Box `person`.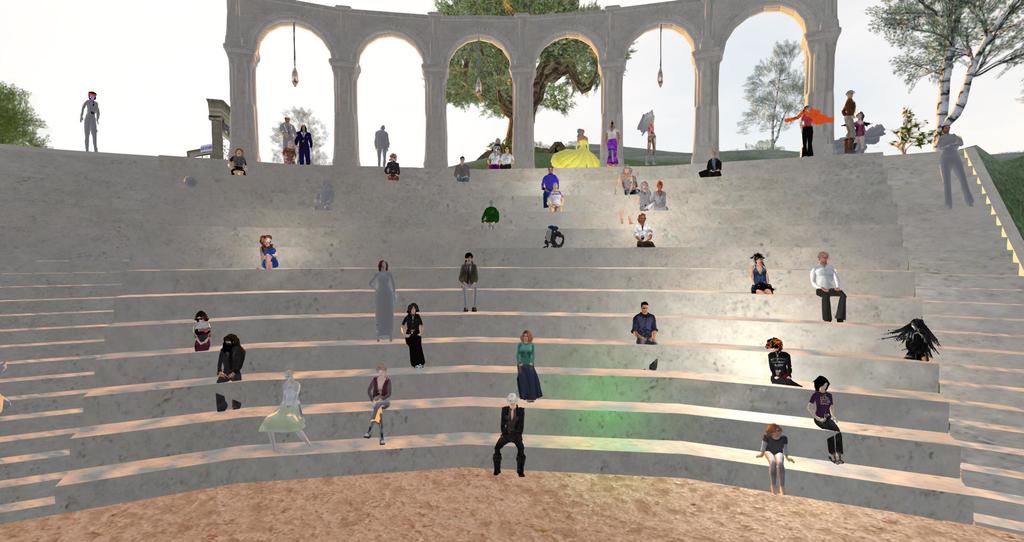
Rect(627, 299, 662, 374).
